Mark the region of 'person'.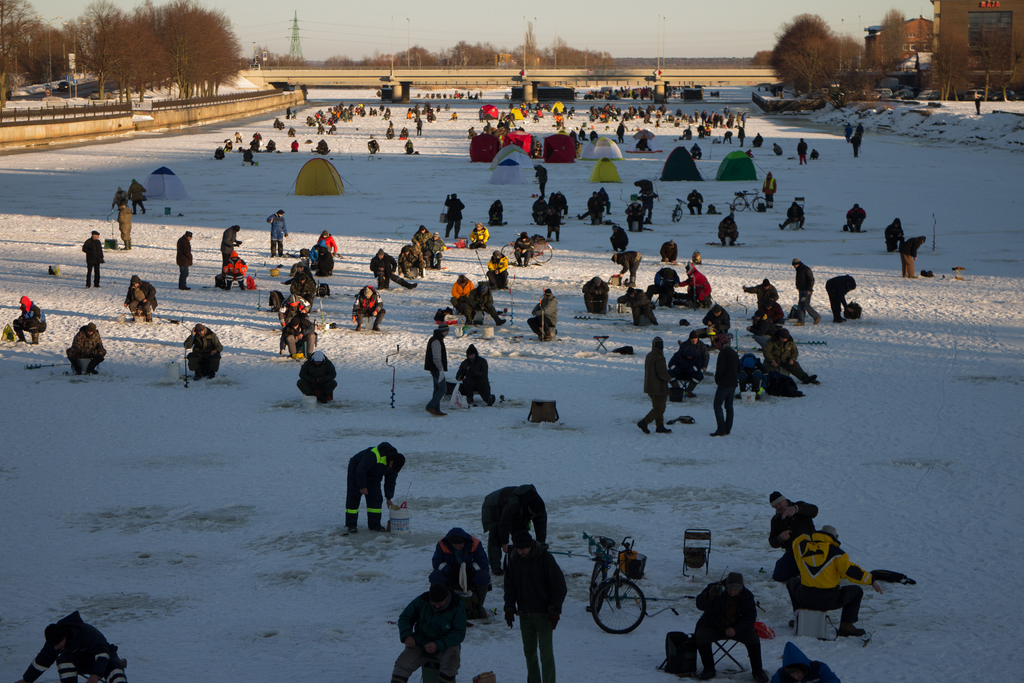
Region: (x1=427, y1=525, x2=492, y2=618).
